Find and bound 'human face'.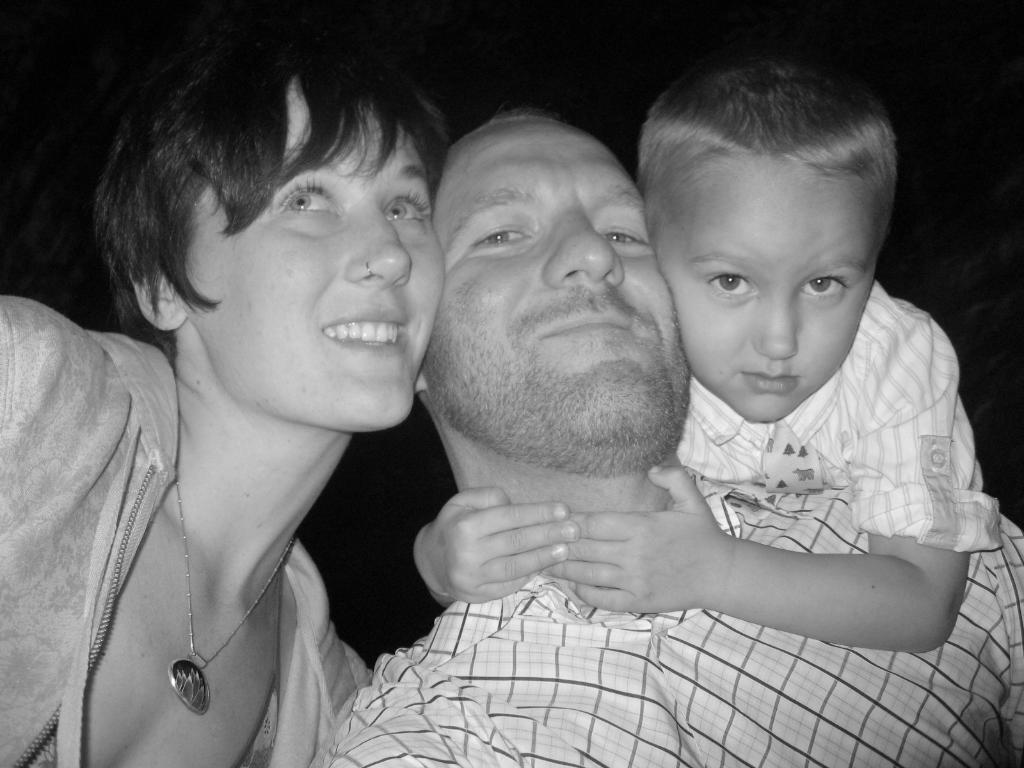
Bound: bbox=[426, 122, 691, 461].
